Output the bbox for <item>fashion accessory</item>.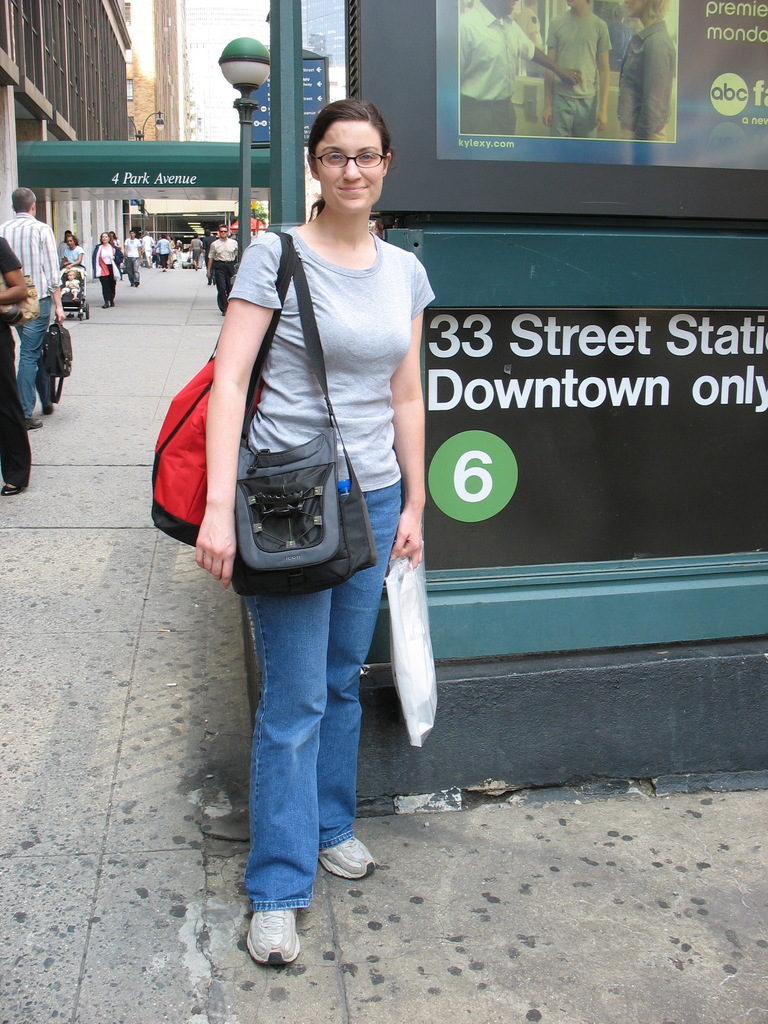
0 485 19 494.
